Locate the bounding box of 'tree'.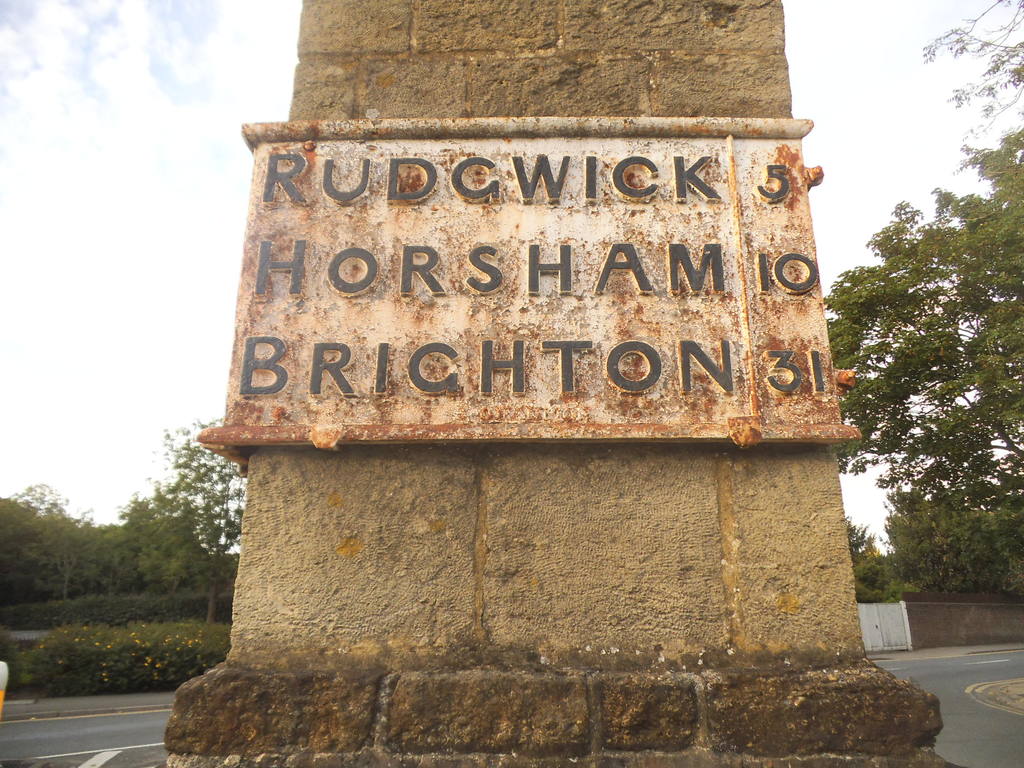
Bounding box: crop(133, 410, 248, 624).
